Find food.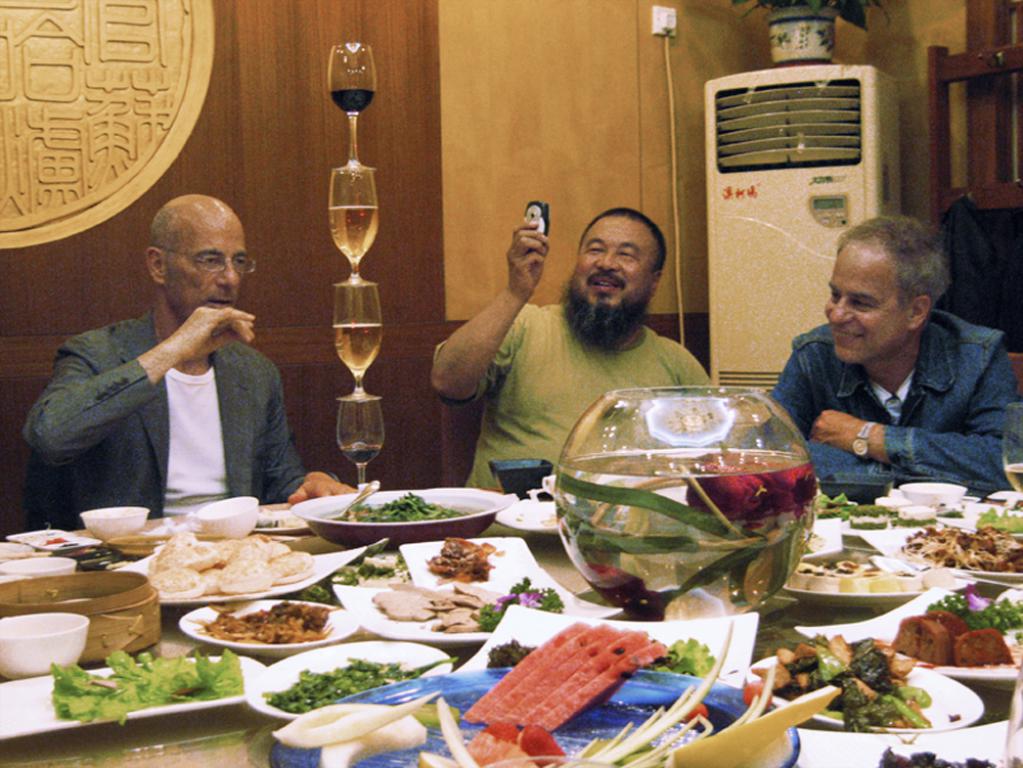
<box>893,584,1022,666</box>.
